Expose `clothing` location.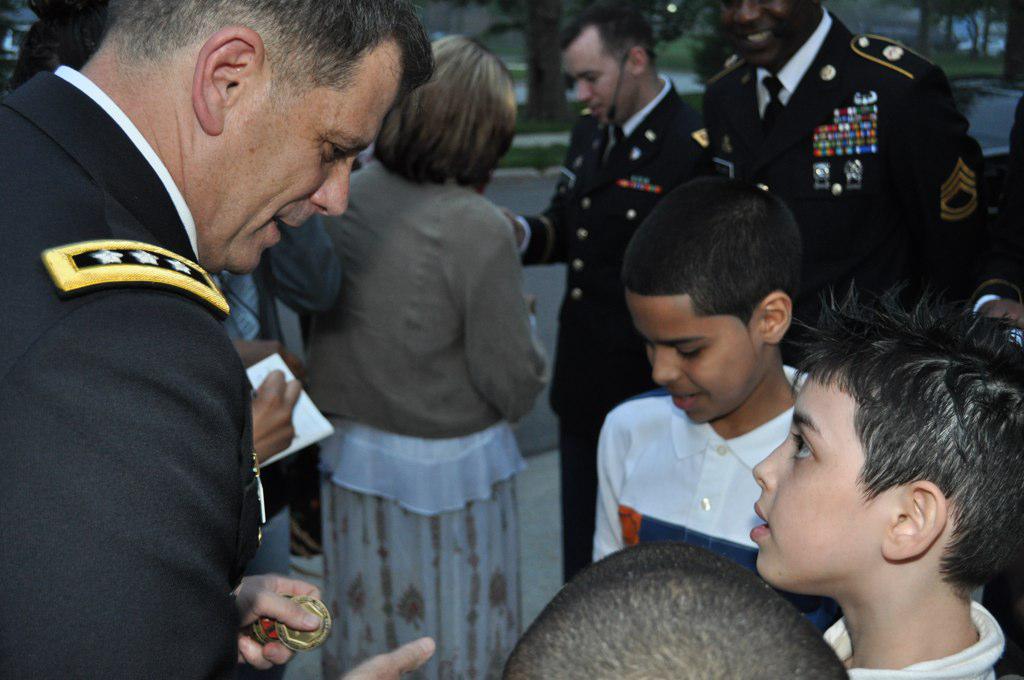
Exposed at (504, 69, 725, 590).
